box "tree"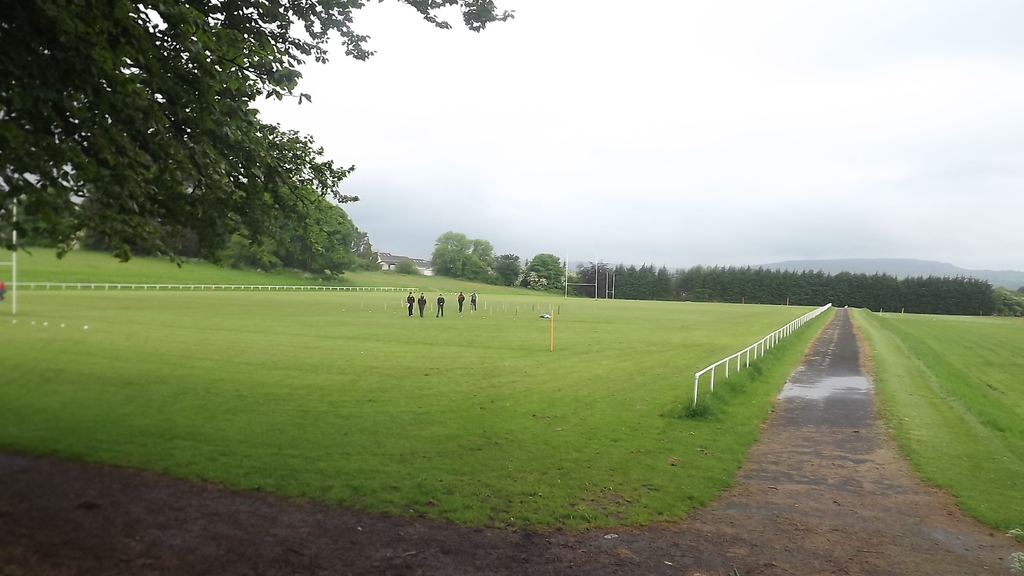
l=421, t=220, r=497, b=275
